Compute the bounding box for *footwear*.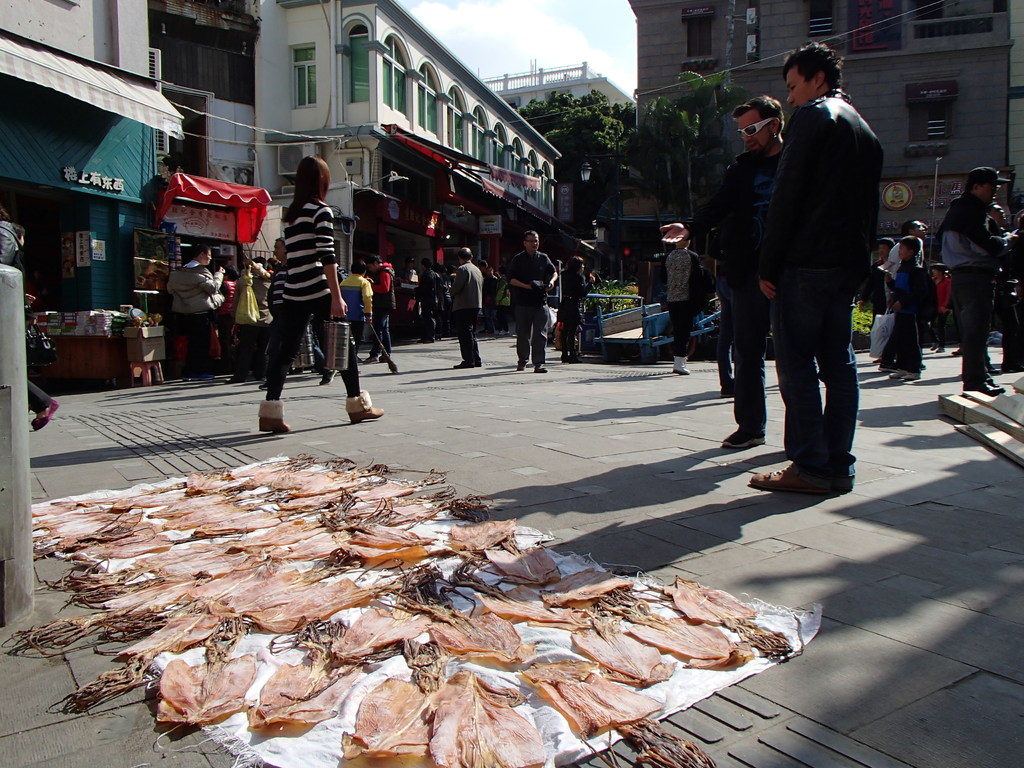
(x1=721, y1=430, x2=765, y2=452).
